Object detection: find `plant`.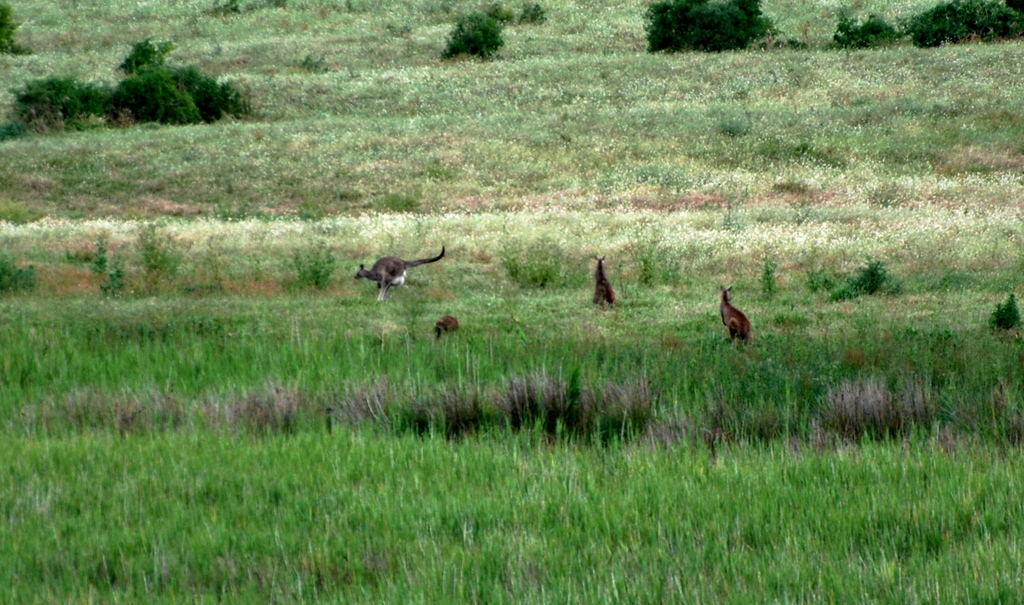
{"left": 442, "top": 8, "right": 511, "bottom": 67}.
